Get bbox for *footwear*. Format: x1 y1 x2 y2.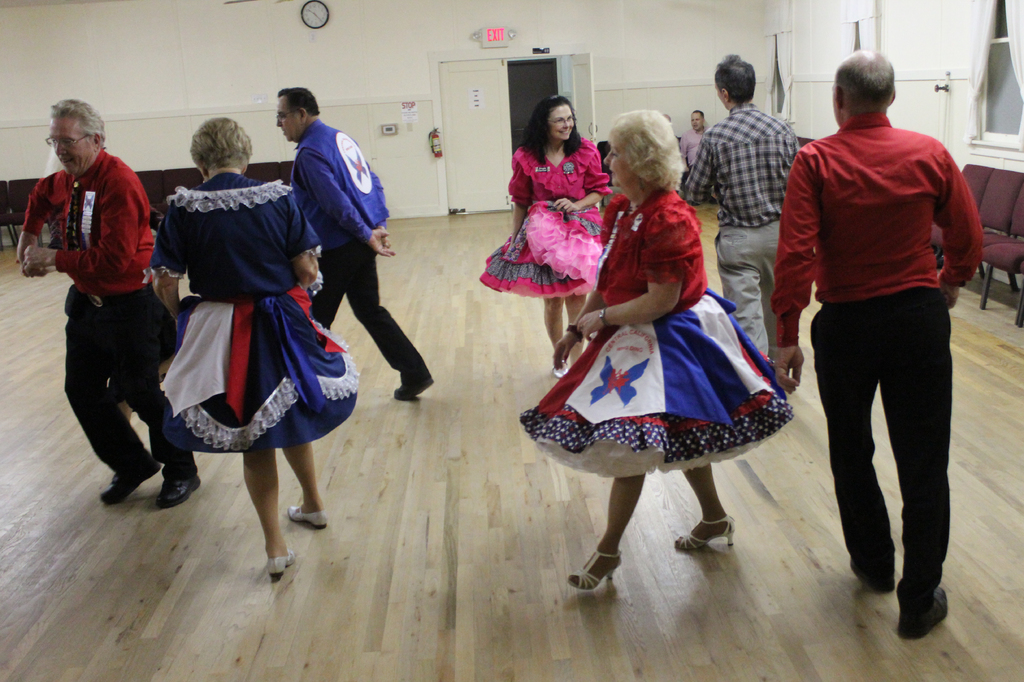
154 479 206 516.
